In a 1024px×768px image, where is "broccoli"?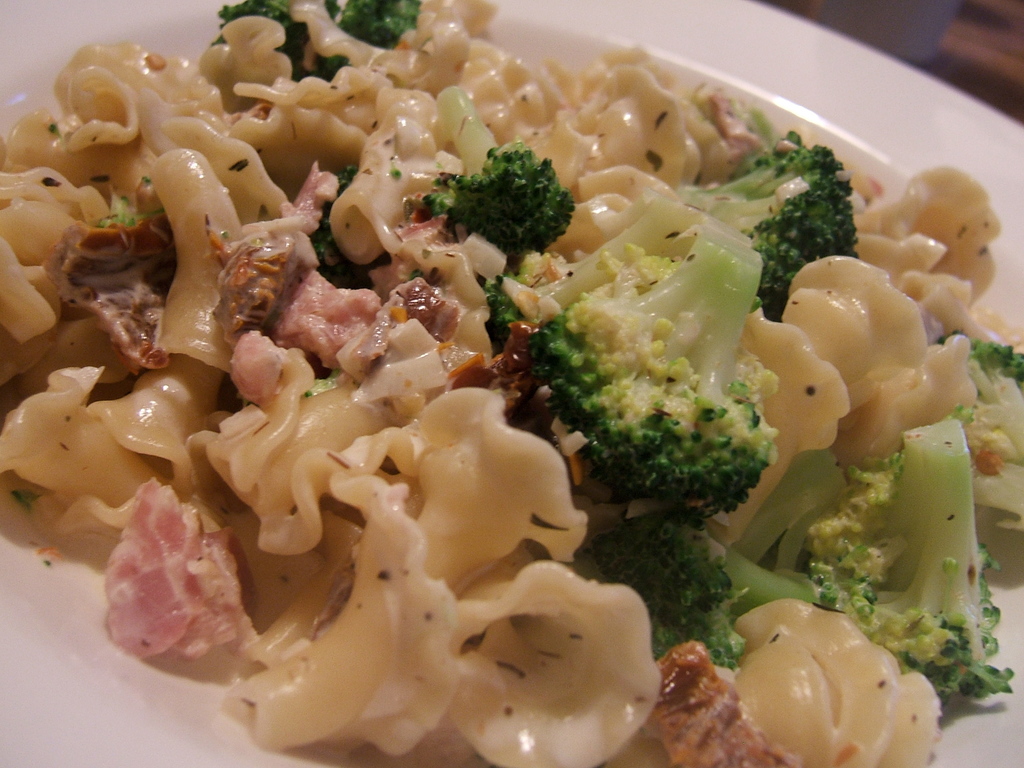
[936,331,1023,527].
